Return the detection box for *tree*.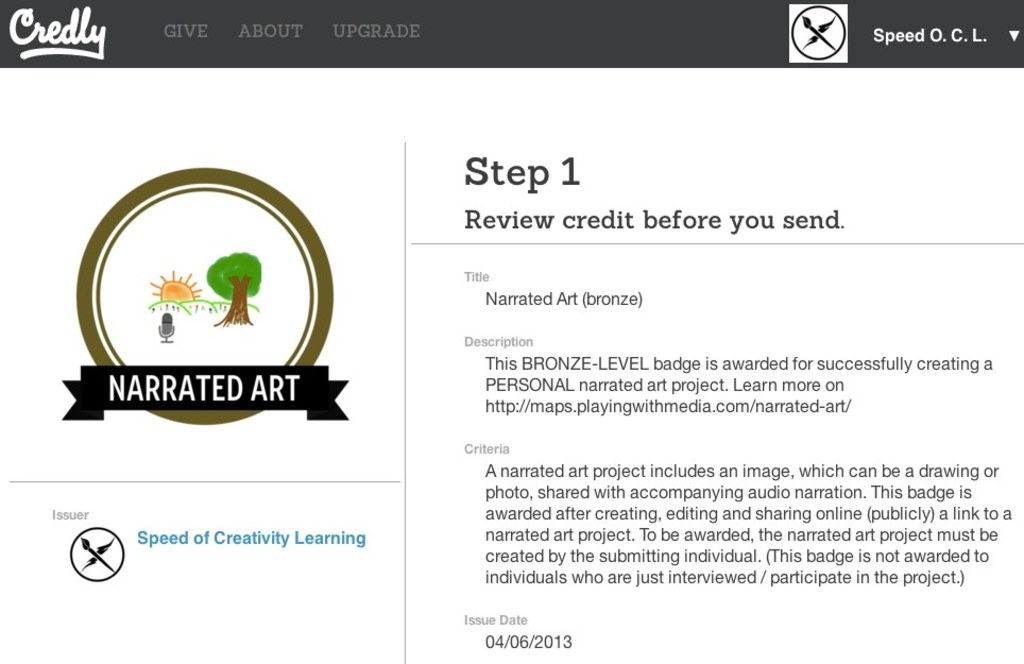
crop(204, 252, 262, 327).
